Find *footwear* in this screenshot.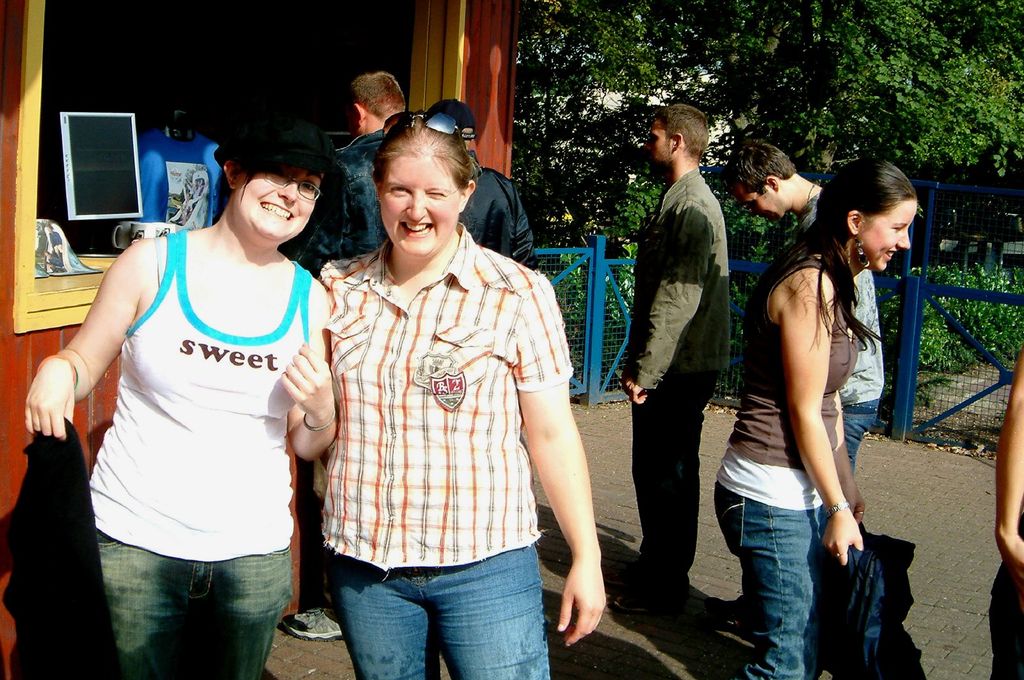
The bounding box for *footwear* is (280, 606, 347, 639).
